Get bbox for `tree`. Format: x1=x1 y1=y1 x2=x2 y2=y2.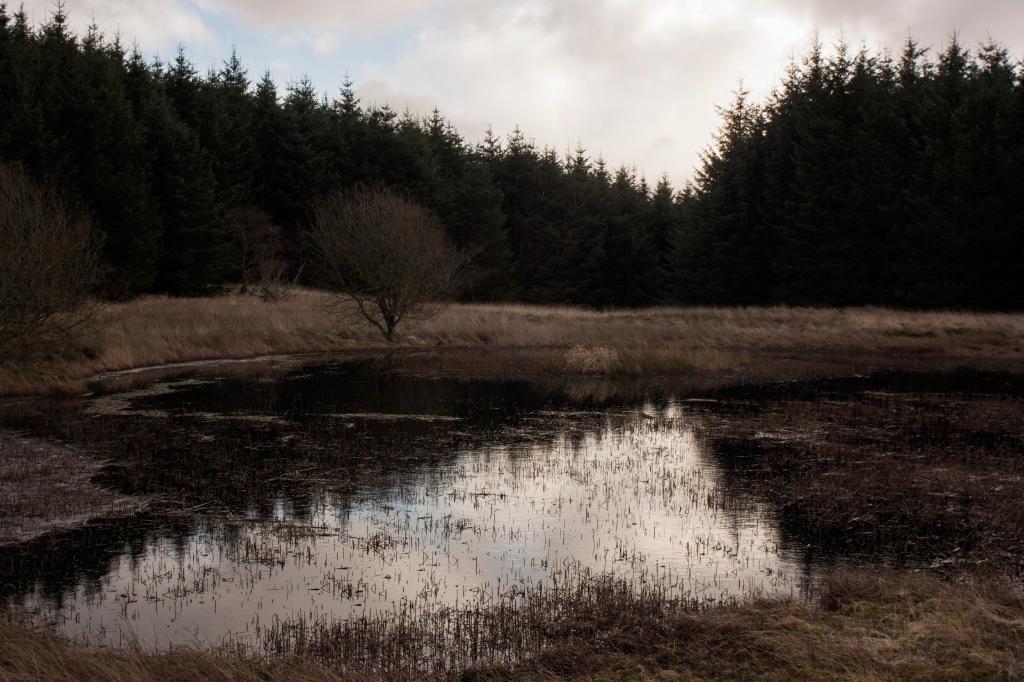
x1=0 y1=157 x2=111 y2=360.
